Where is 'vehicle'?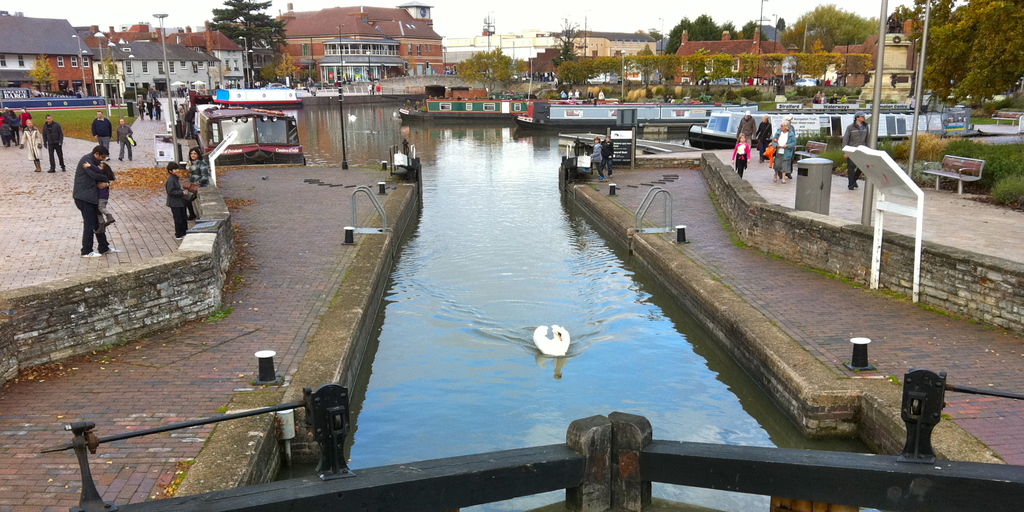
x1=508, y1=100, x2=758, y2=128.
